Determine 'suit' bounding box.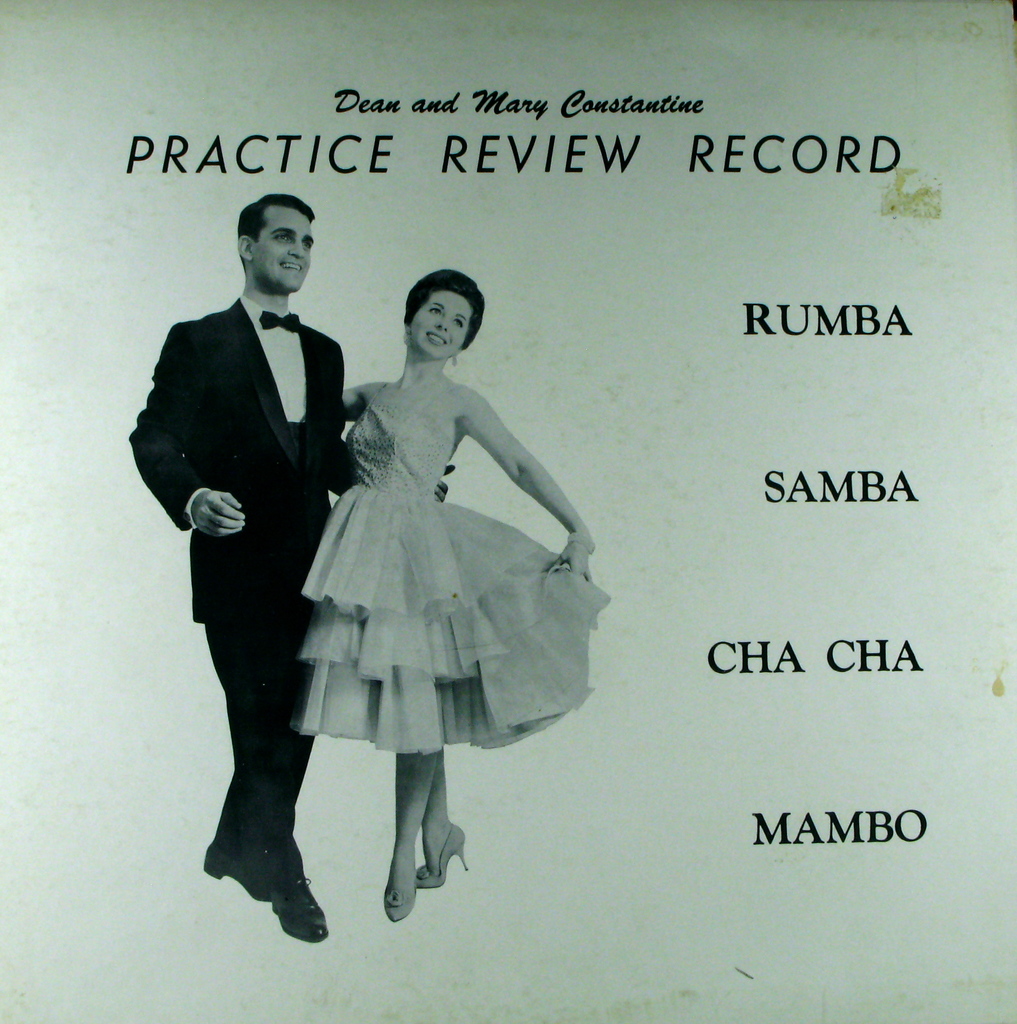
Determined: box=[150, 207, 371, 893].
